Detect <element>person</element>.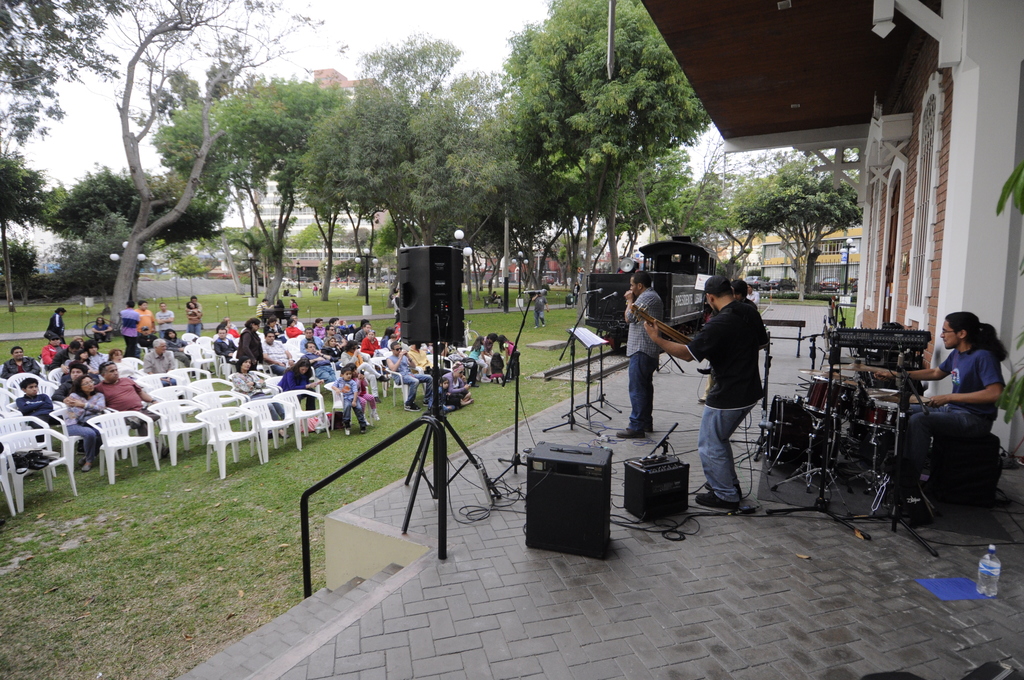
Detected at Rect(138, 300, 155, 353).
